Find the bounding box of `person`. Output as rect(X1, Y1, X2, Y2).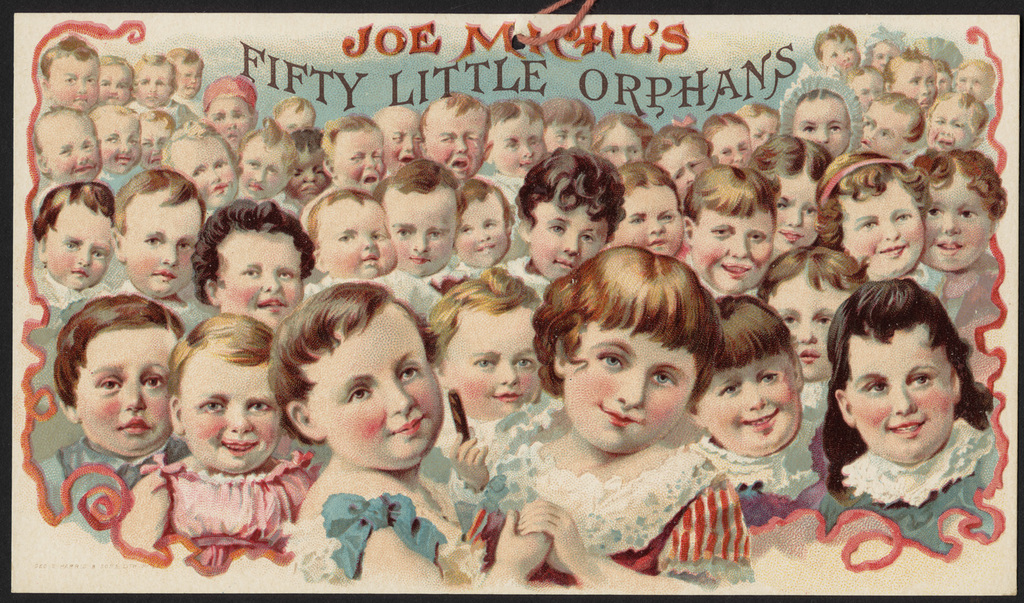
rect(107, 168, 201, 328).
